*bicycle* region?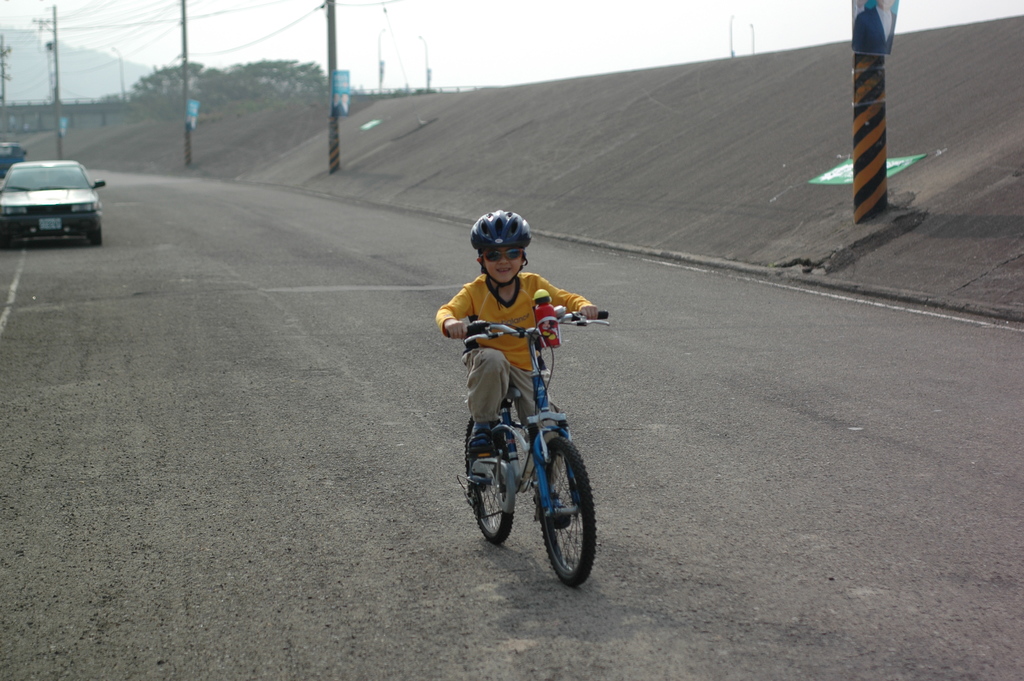
l=442, t=286, r=612, b=578
